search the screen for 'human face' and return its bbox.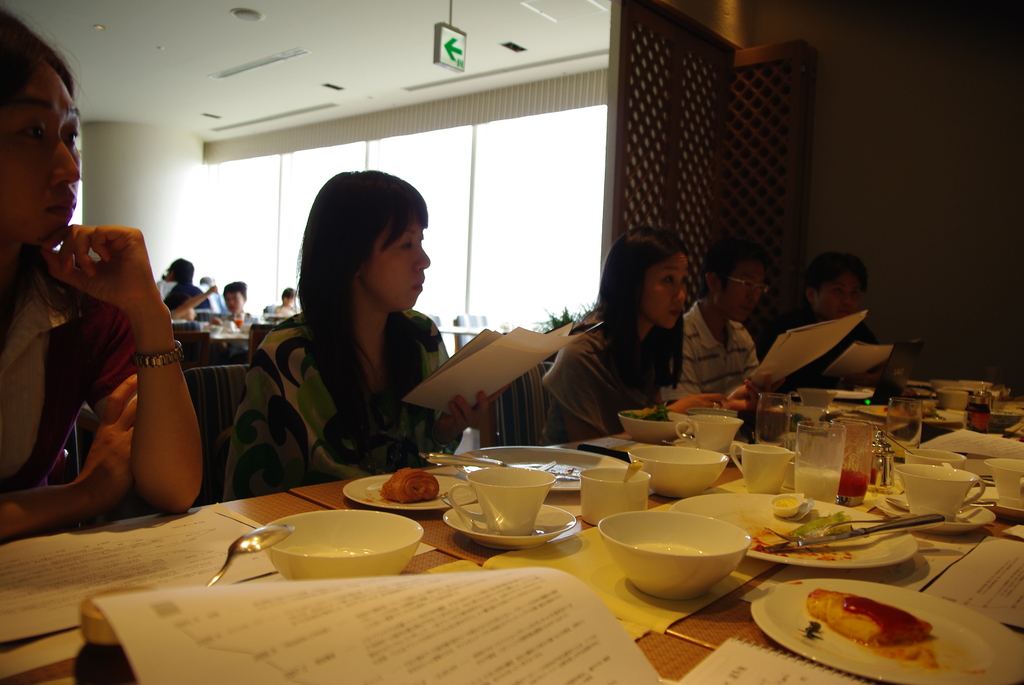
Found: 2 54 81 246.
